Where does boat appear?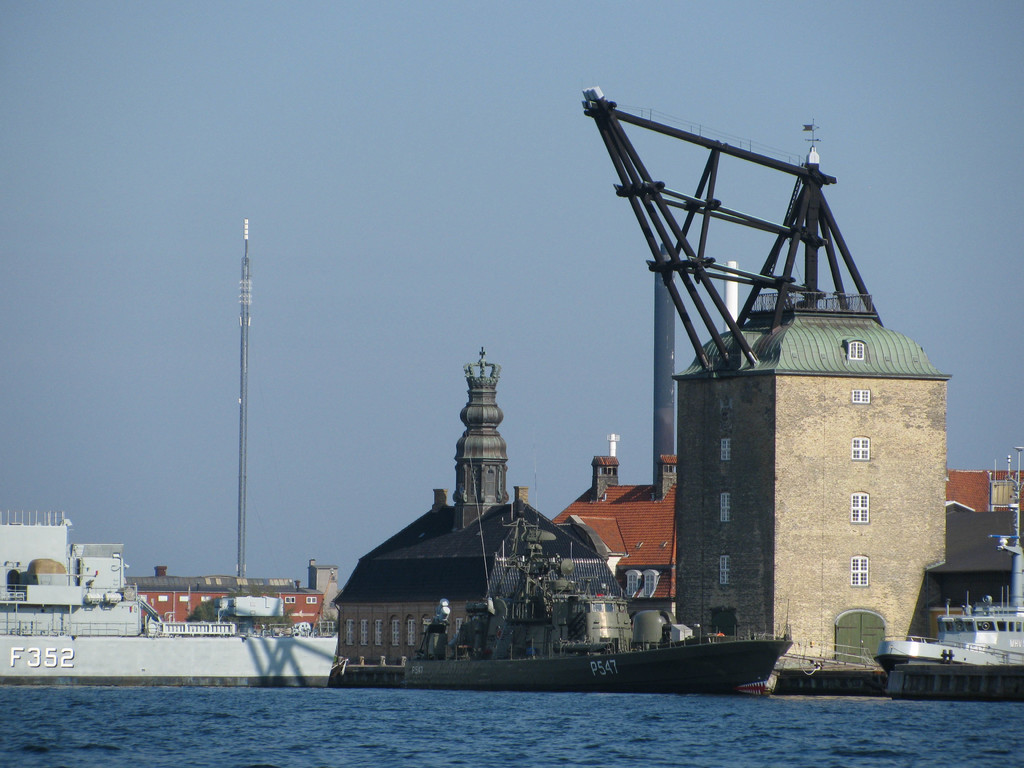
Appears at [305,419,809,698].
